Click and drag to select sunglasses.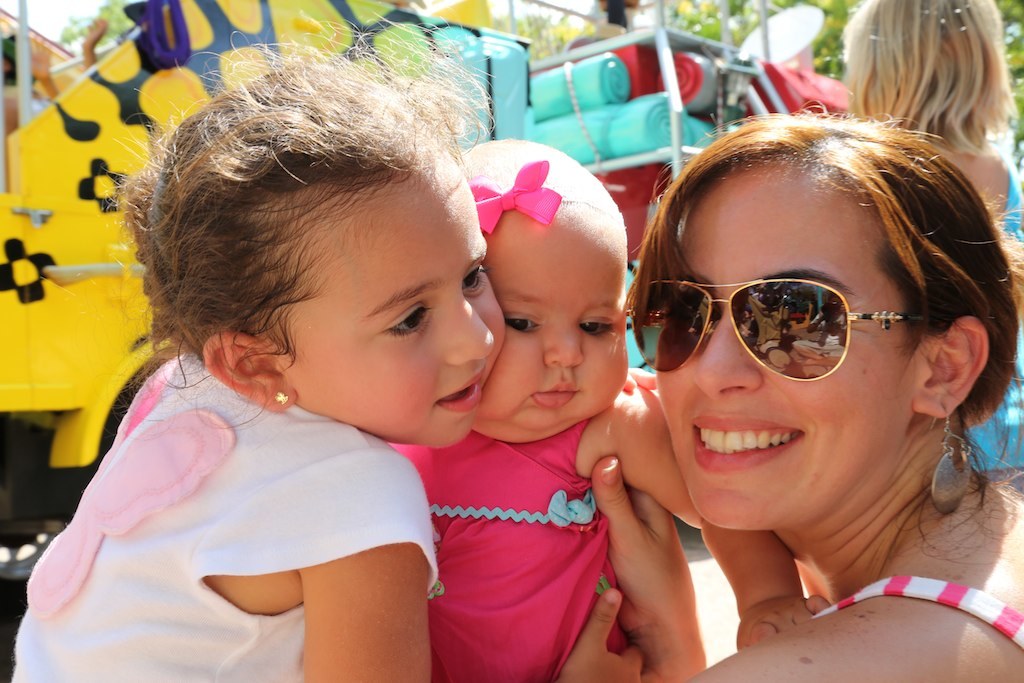
Selection: Rect(625, 282, 955, 399).
